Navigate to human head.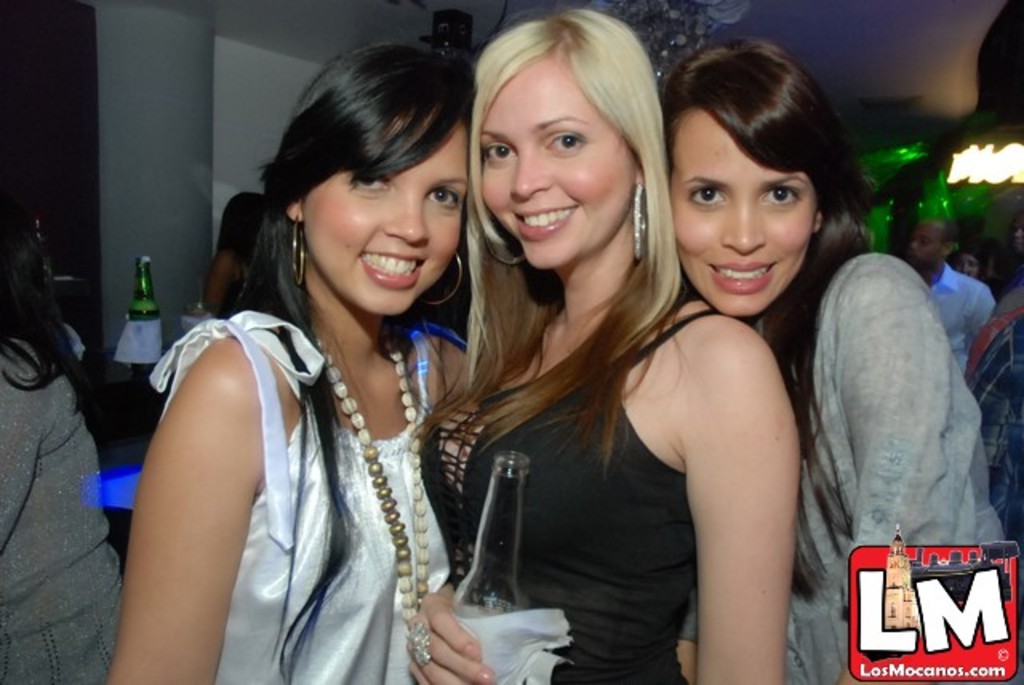
Navigation target: 654 35 869 330.
